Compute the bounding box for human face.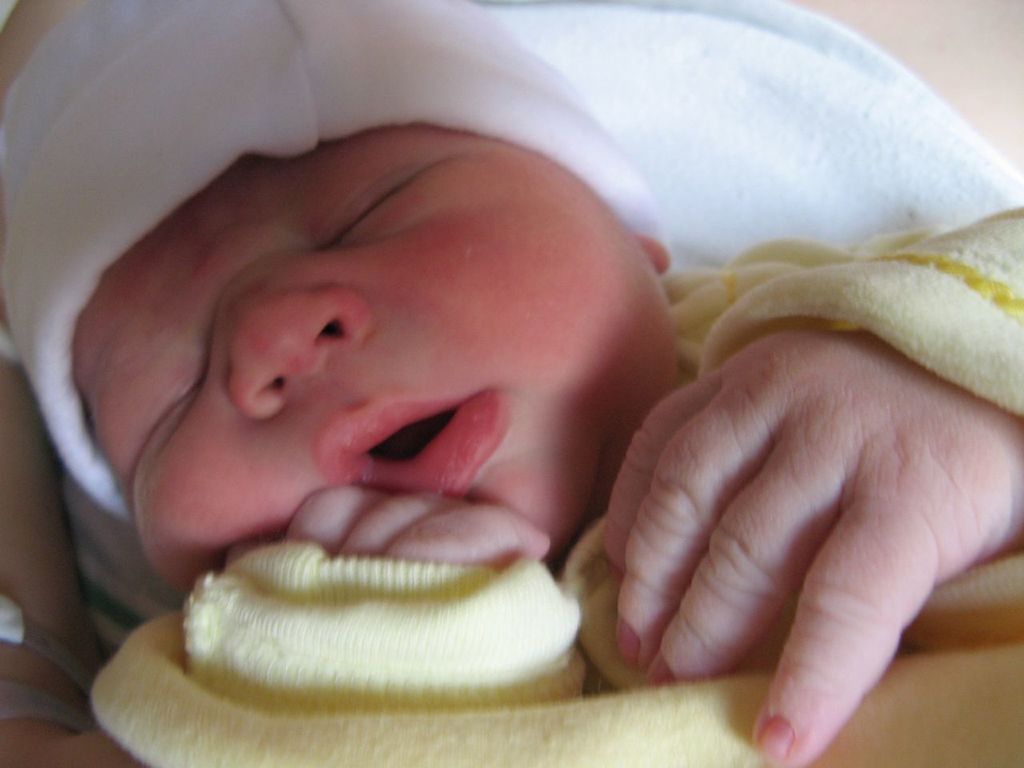
pyautogui.locateOnScreen(67, 117, 678, 593).
